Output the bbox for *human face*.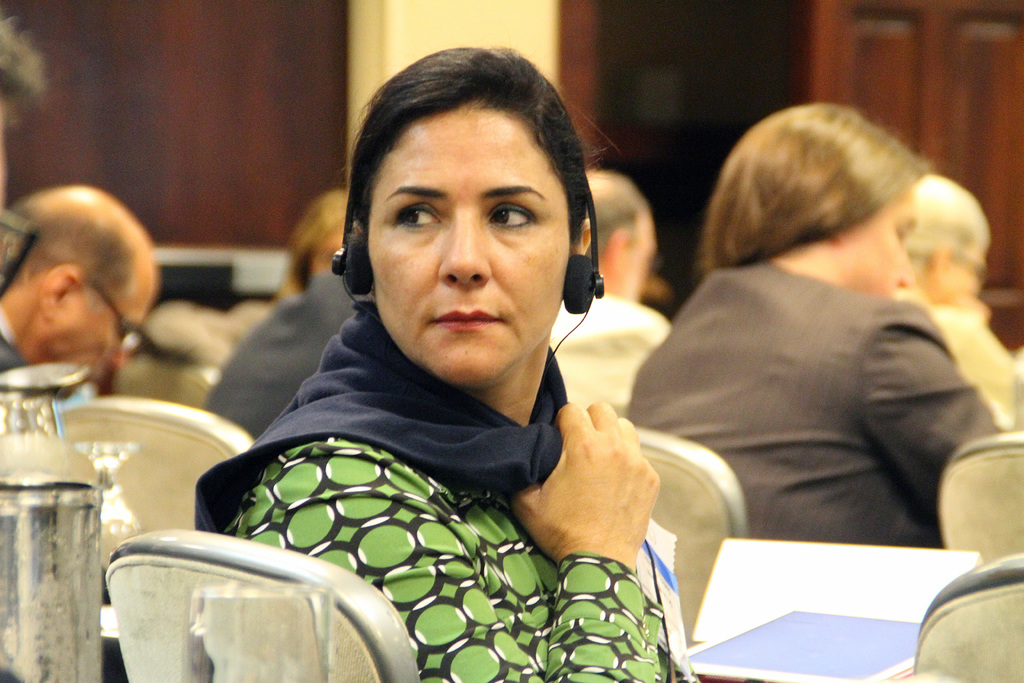
<region>51, 283, 156, 379</region>.
